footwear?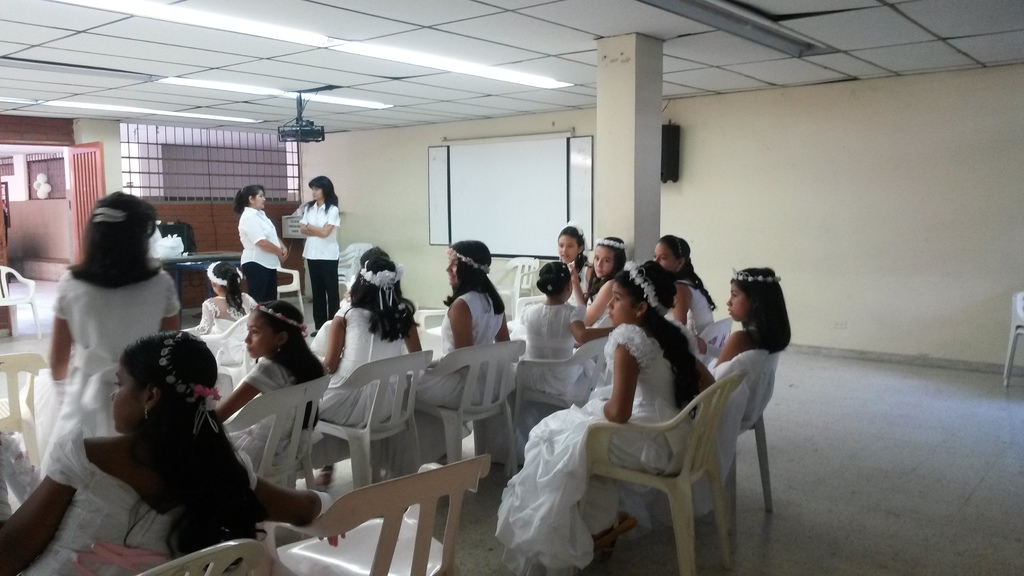
detection(308, 330, 318, 339)
